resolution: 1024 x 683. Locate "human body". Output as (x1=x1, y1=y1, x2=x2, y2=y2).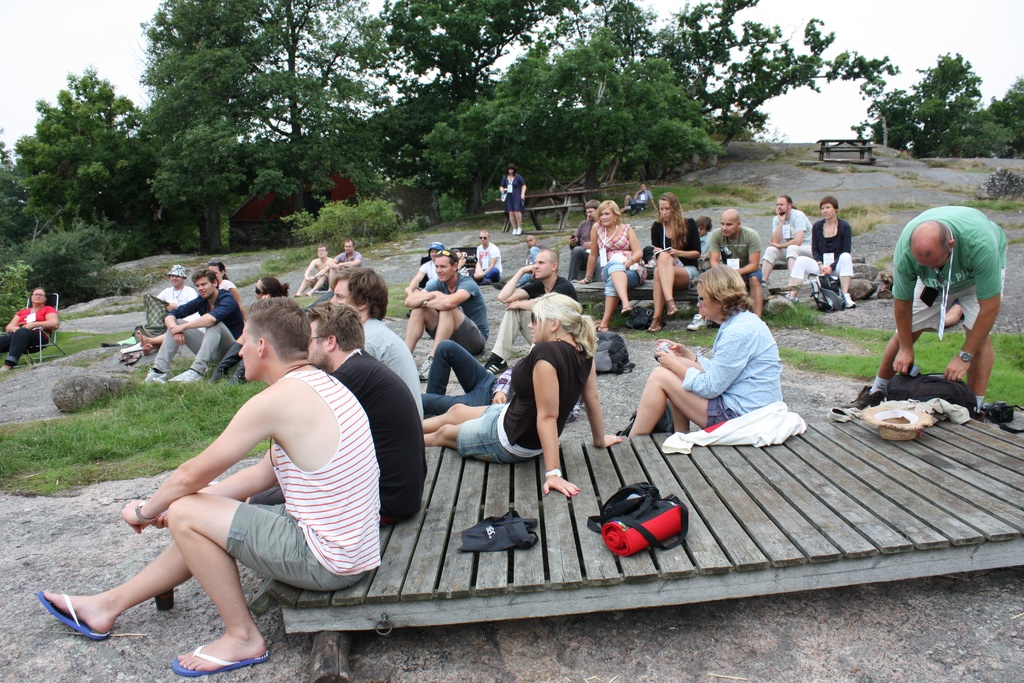
(x1=569, y1=203, x2=595, y2=279).
